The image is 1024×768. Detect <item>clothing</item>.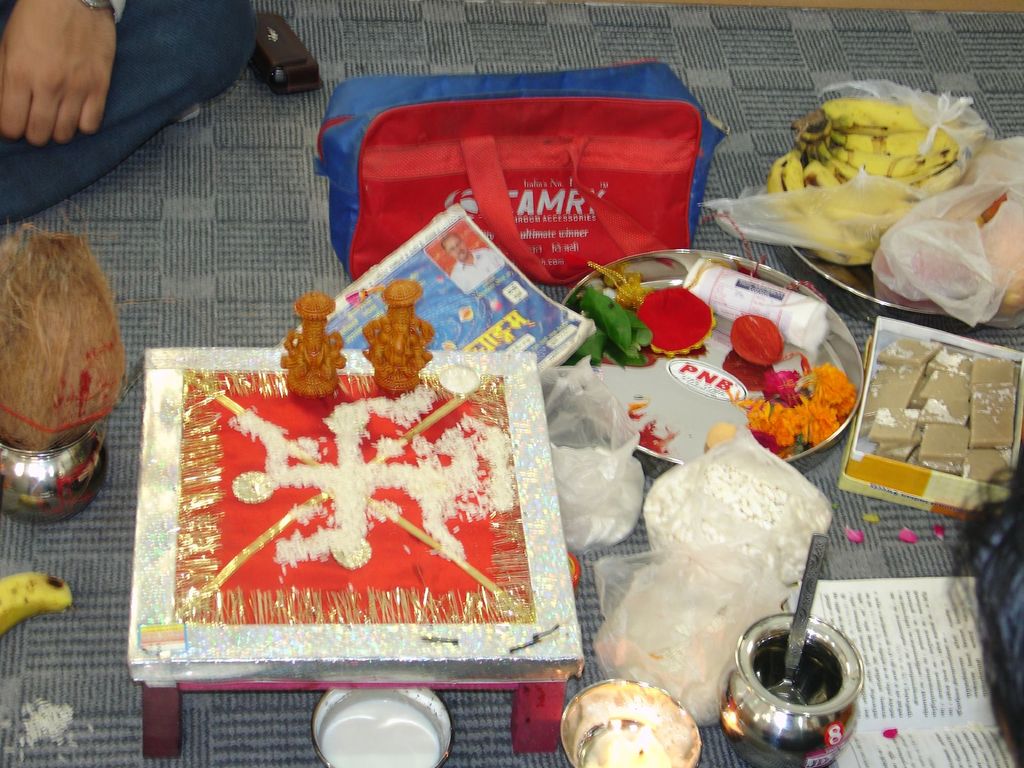
Detection: <region>0, 0, 253, 214</region>.
